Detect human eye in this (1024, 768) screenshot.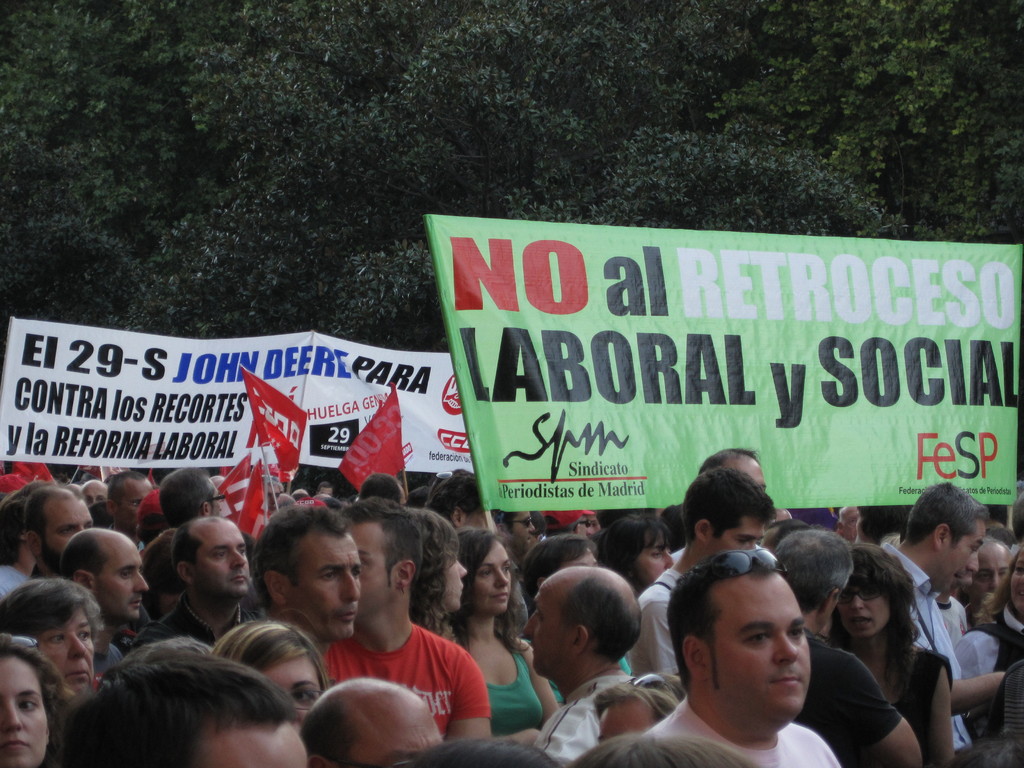
Detection: [left=480, top=566, right=493, bottom=579].
